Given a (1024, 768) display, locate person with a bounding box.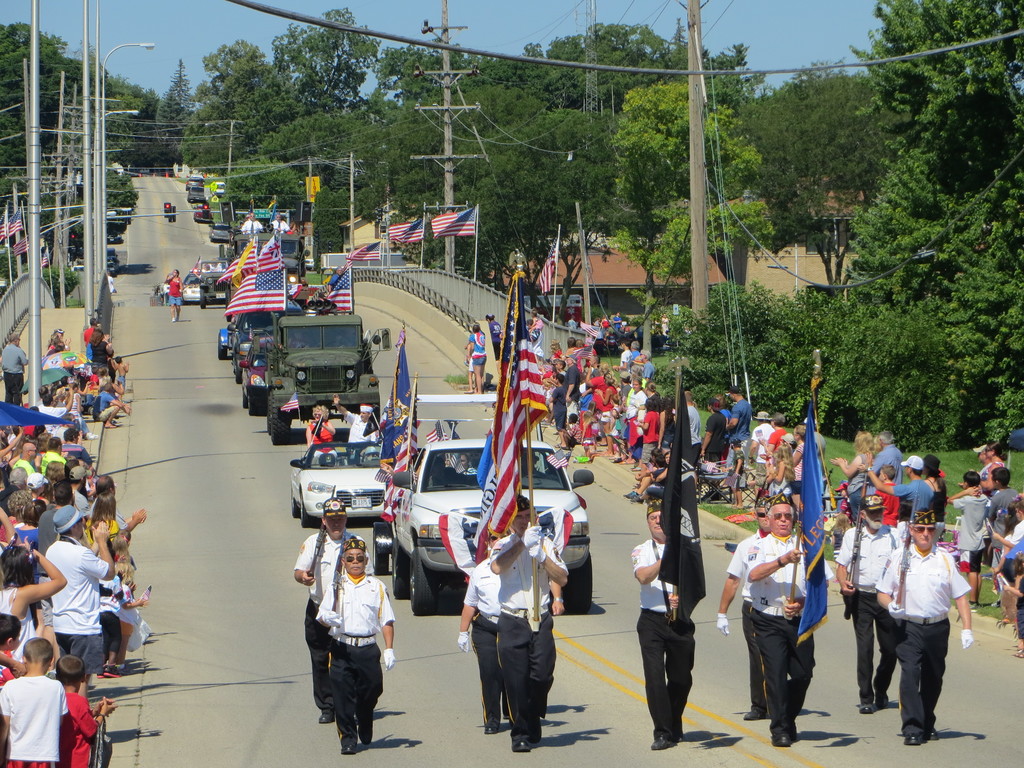
Located: box(724, 384, 755, 465).
